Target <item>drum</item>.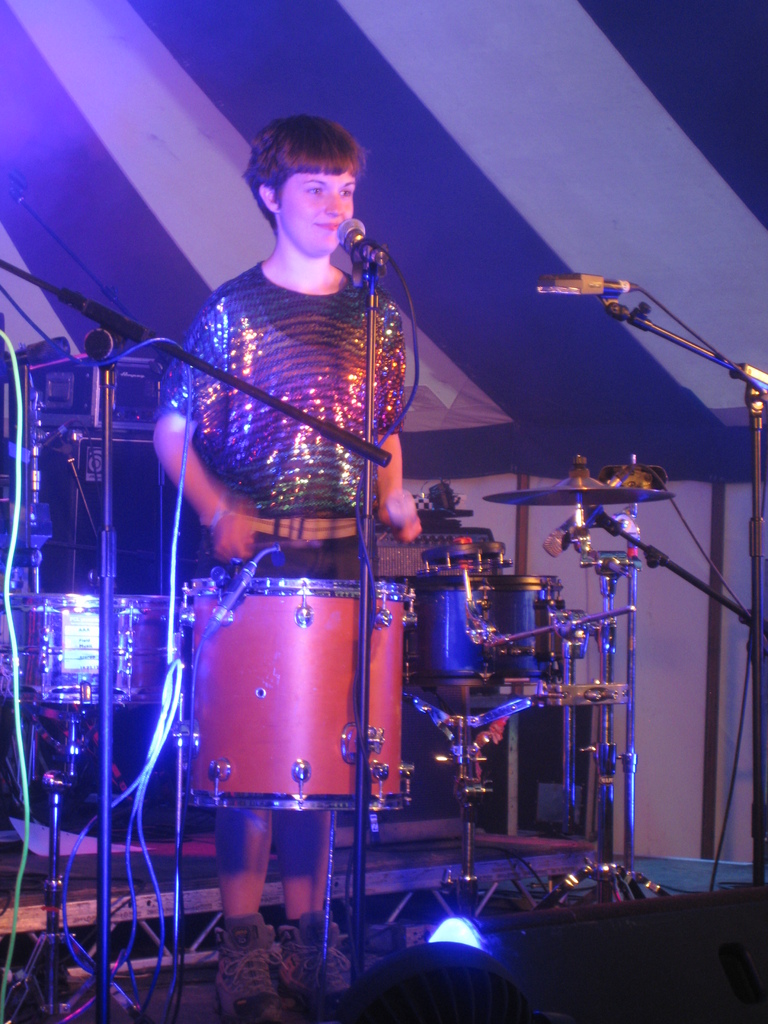
Target region: l=419, t=543, r=509, b=569.
